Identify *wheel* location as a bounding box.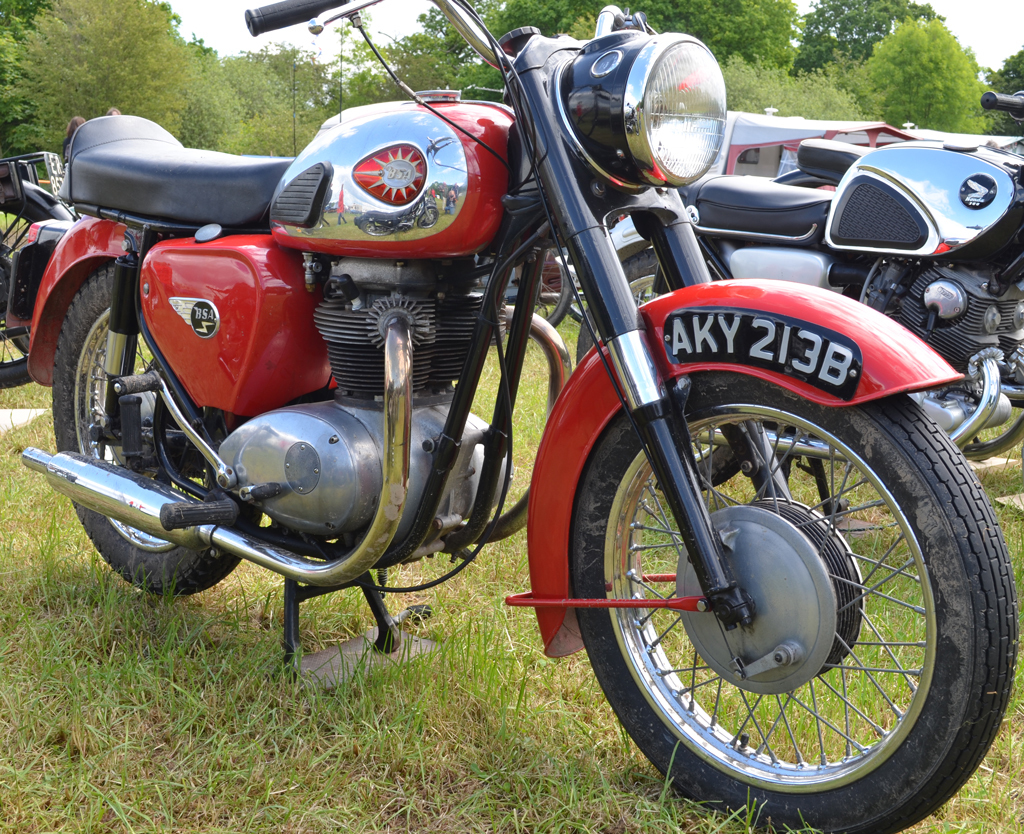
[left=0, top=196, right=54, bottom=389].
